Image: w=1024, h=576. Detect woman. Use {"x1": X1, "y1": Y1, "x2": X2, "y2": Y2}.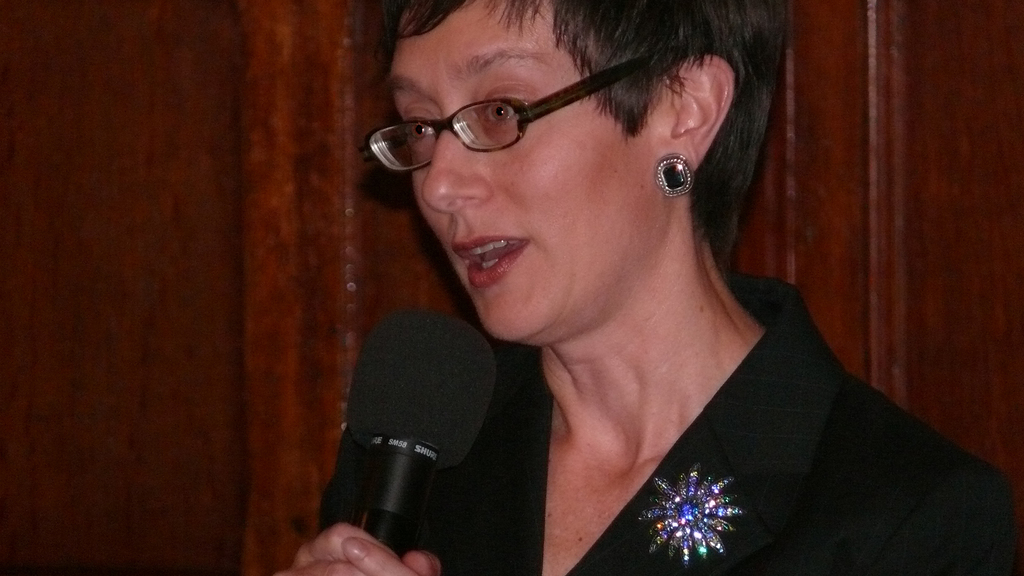
{"x1": 285, "y1": 1, "x2": 981, "y2": 569}.
